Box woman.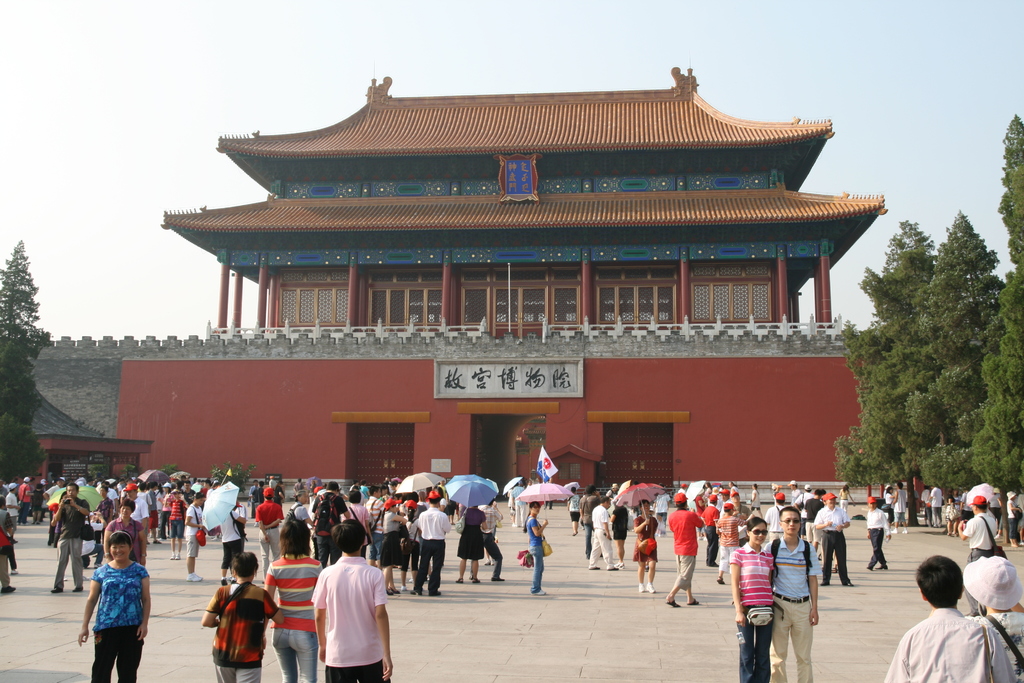
pyautogui.locateOnScreen(433, 484, 450, 514).
